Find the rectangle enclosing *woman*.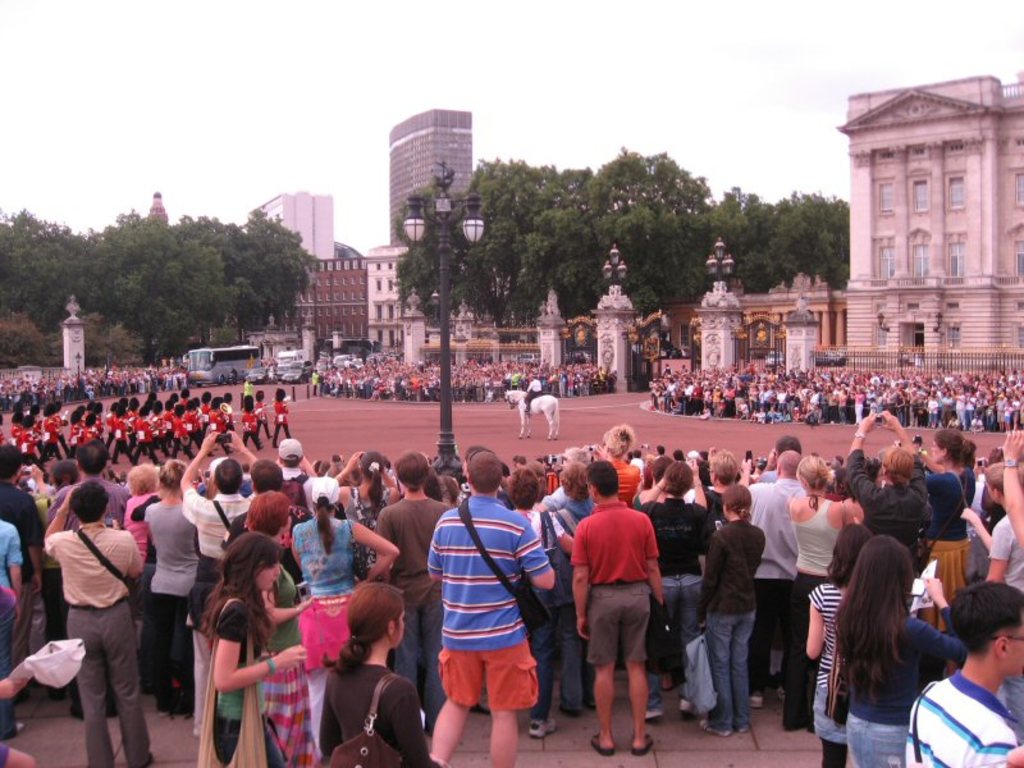
bbox=[589, 422, 641, 507].
